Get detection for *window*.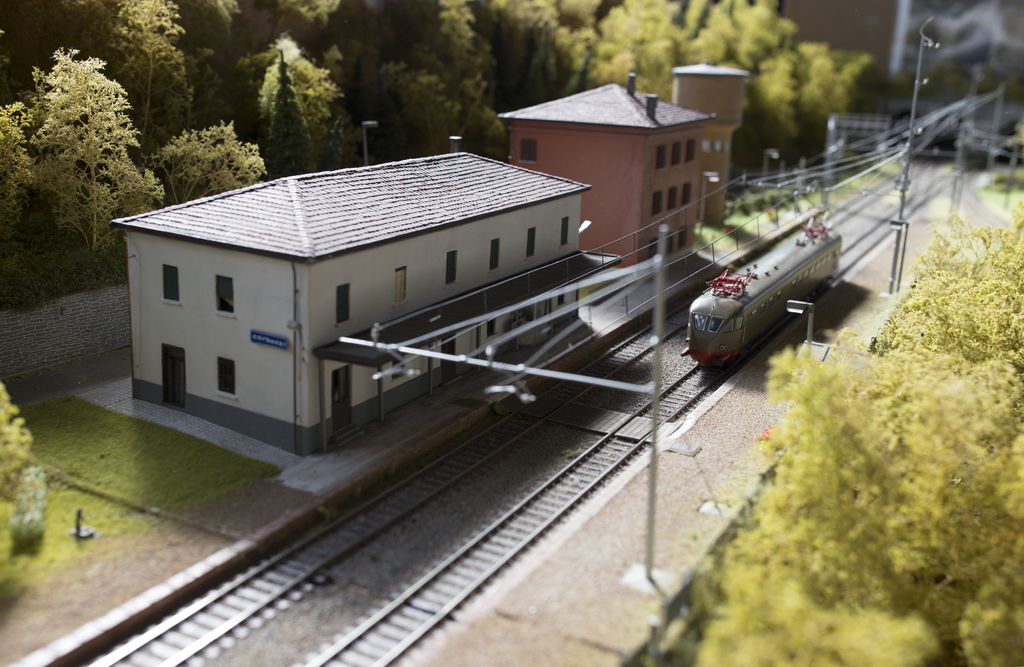
Detection: select_region(669, 186, 676, 211).
